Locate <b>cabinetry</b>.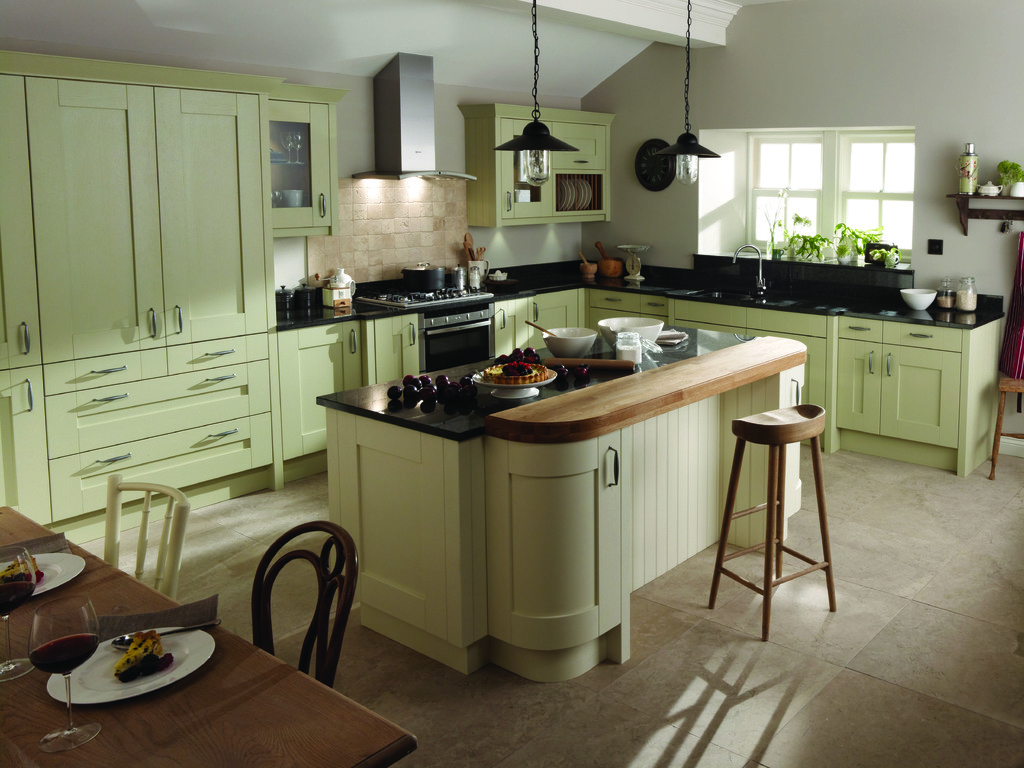
Bounding box: (0, 367, 49, 519).
